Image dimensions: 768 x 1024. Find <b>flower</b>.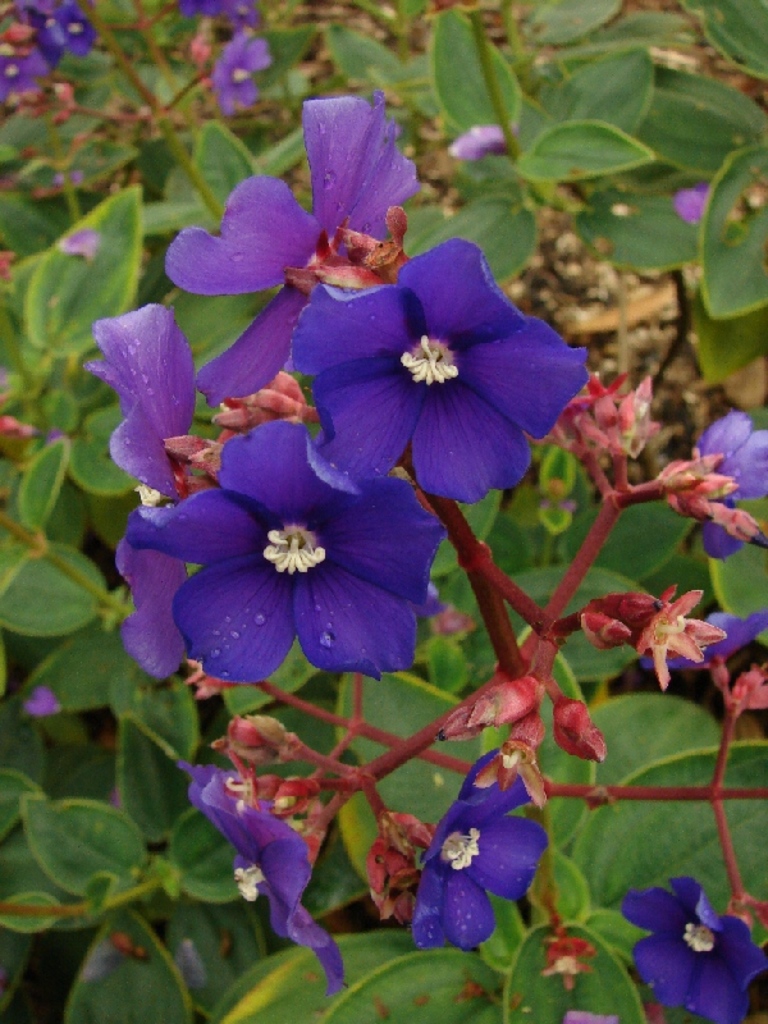
187,0,251,20.
